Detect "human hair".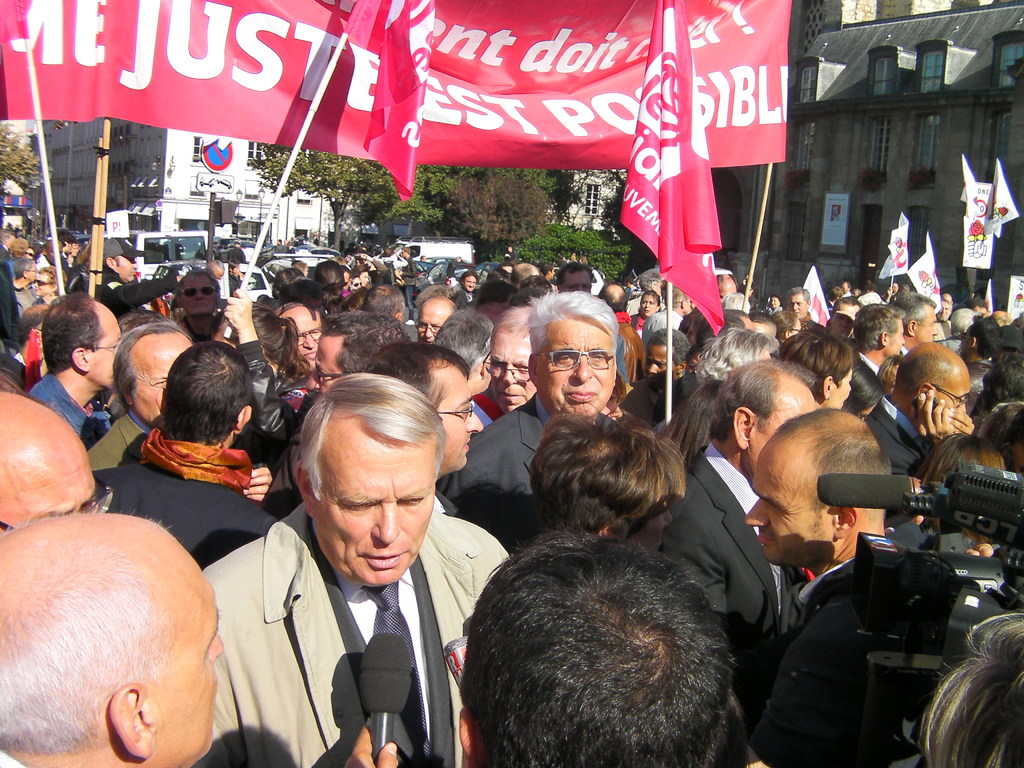
Detected at {"left": 294, "top": 377, "right": 445, "bottom": 499}.
